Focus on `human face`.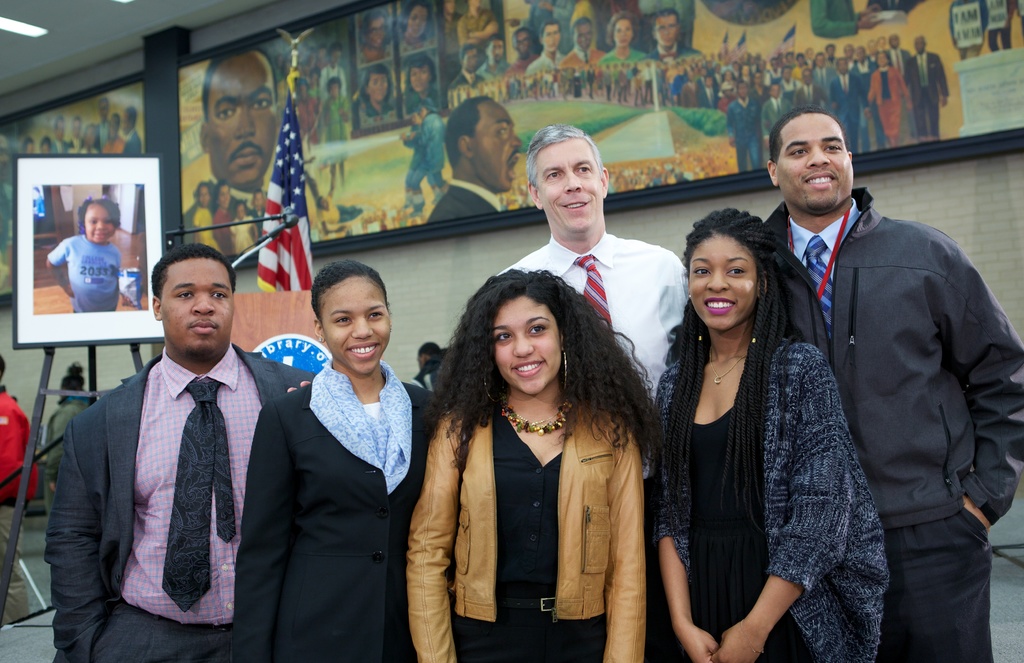
Focused at BBox(200, 43, 278, 183).
